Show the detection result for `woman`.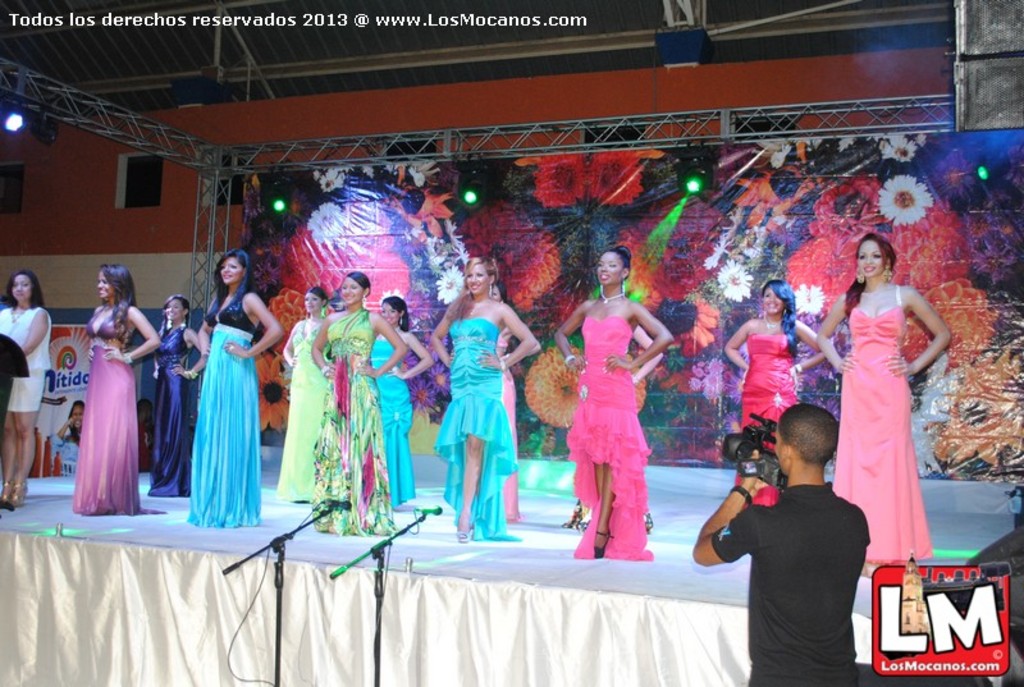
426,253,541,550.
